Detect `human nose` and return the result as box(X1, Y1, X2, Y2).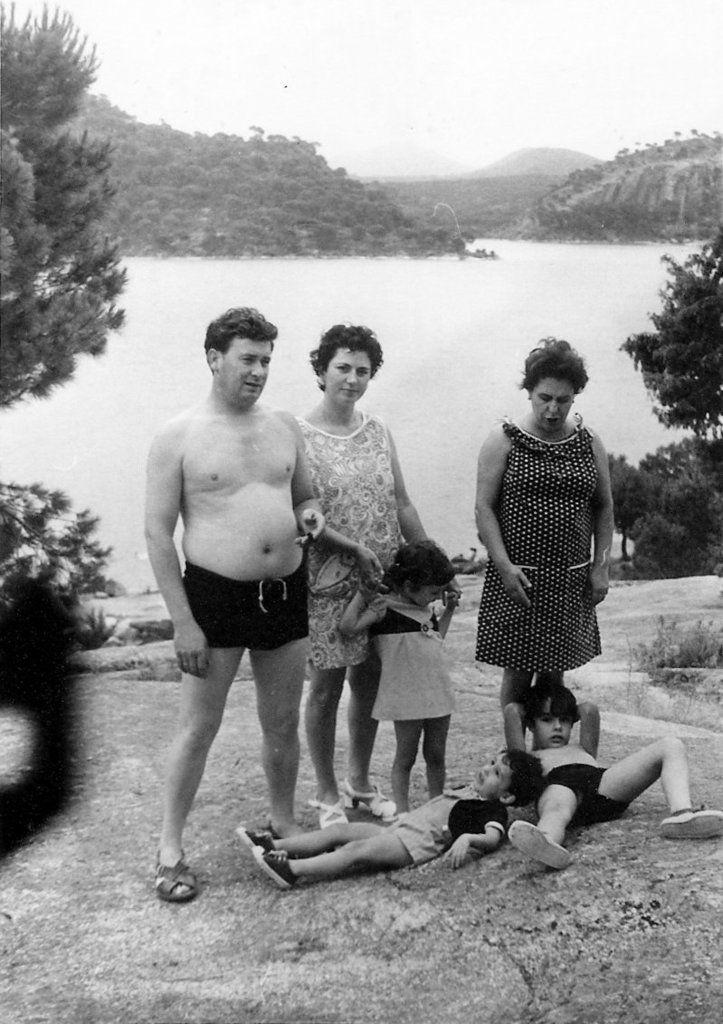
box(249, 359, 267, 378).
